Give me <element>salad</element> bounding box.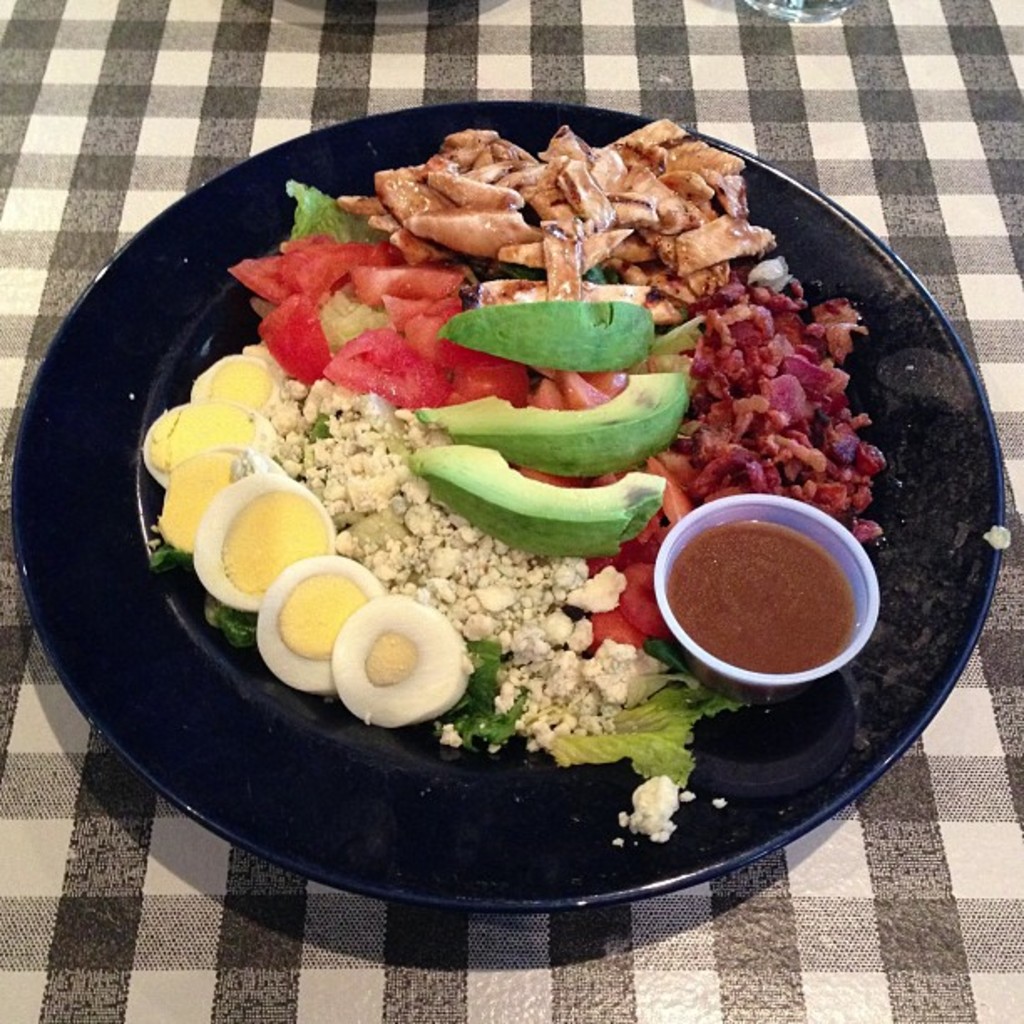
box=[144, 110, 883, 847].
